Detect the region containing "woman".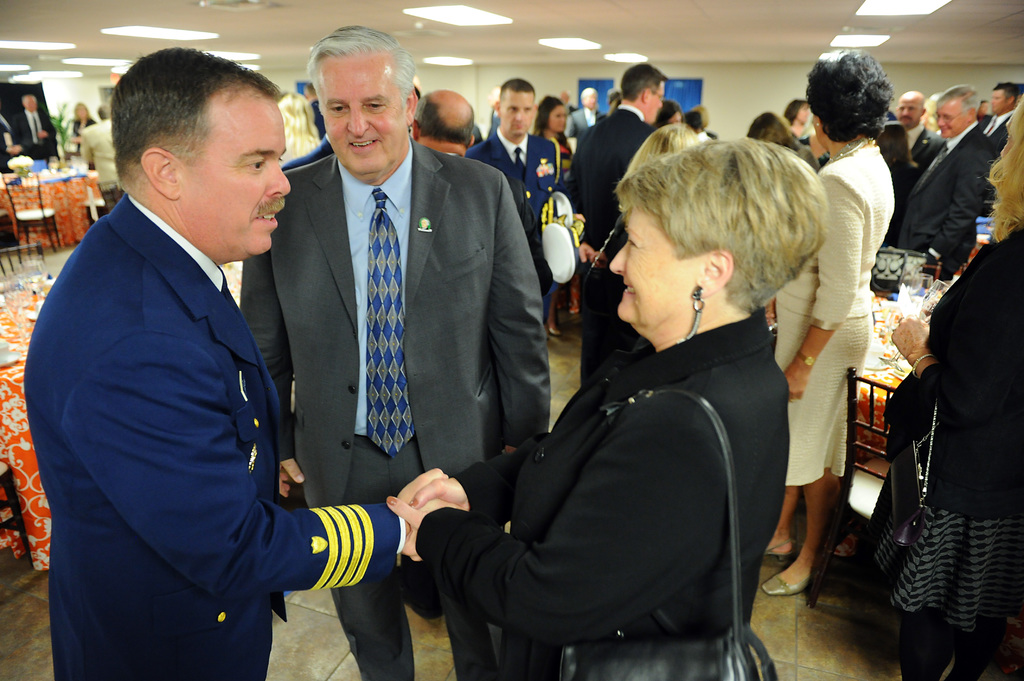
bbox=[764, 48, 899, 597].
